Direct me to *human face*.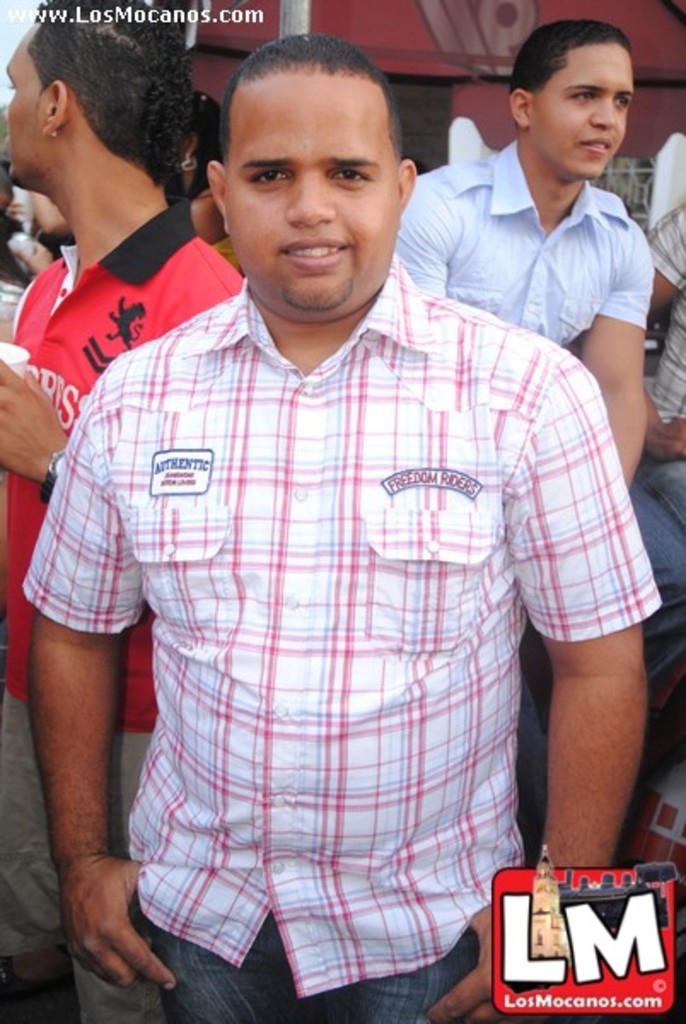
Direction: [left=532, top=22, right=633, bottom=176].
